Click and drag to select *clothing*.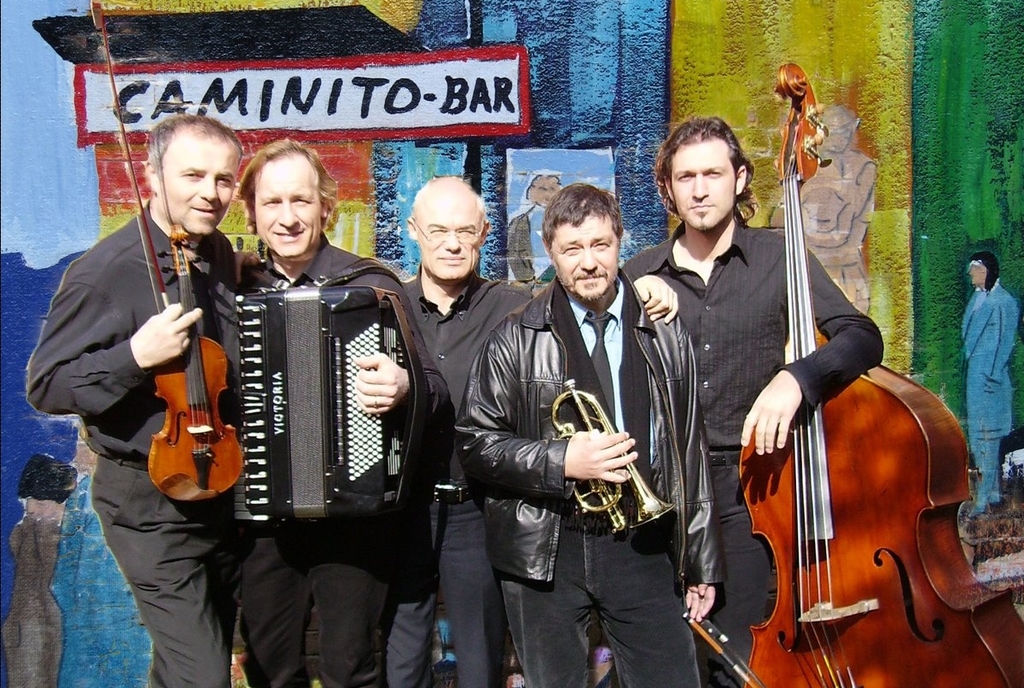
Selection: x1=454, y1=266, x2=728, y2=683.
